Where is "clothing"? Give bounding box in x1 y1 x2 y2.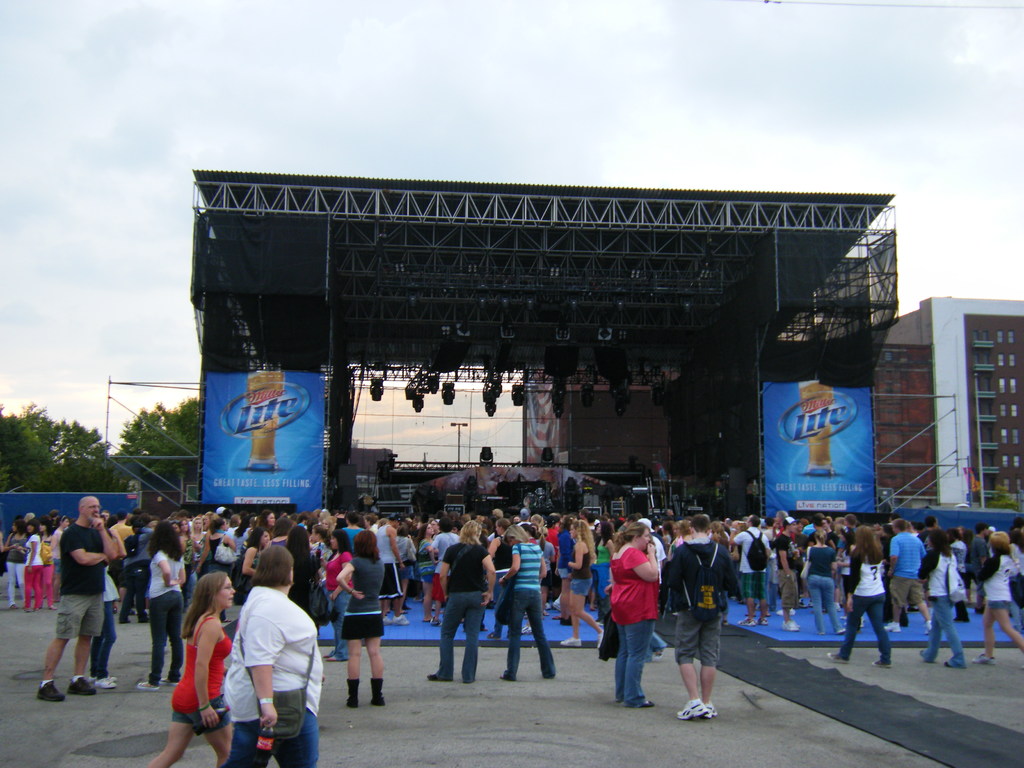
108 557 119 602.
